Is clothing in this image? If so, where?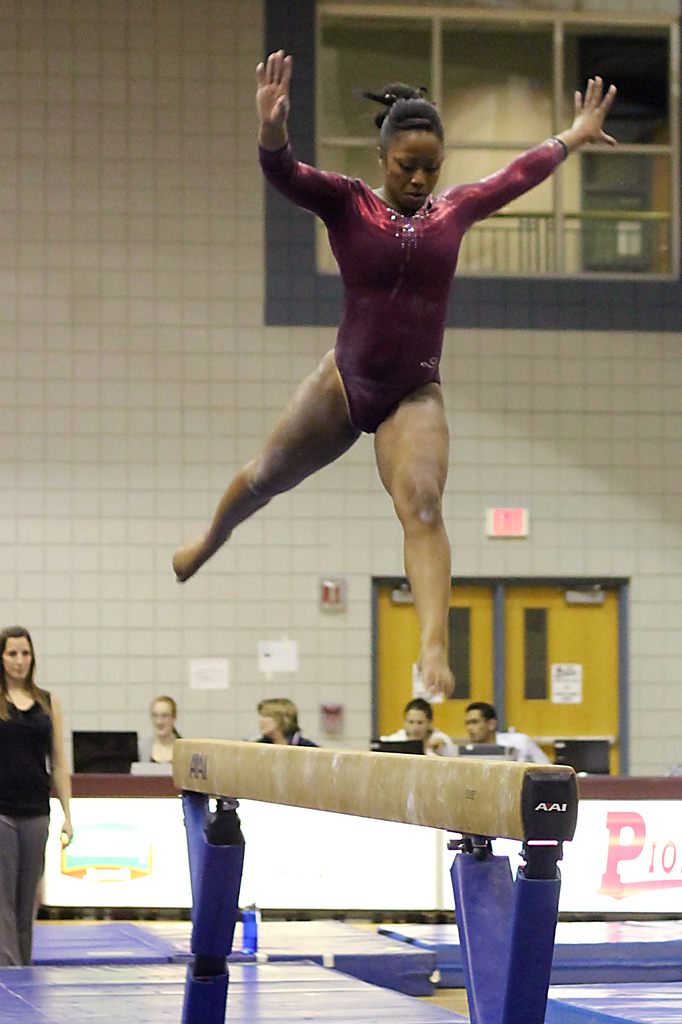
Yes, at (left=237, top=736, right=317, bottom=738).
